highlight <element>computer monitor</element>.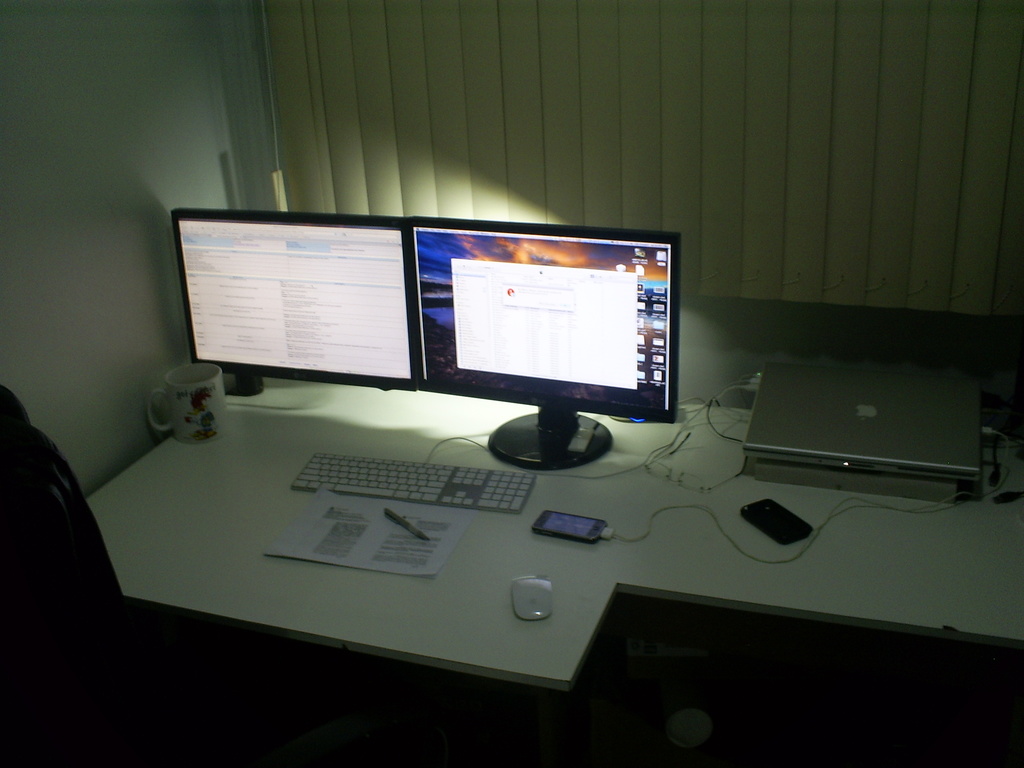
Highlighted region: [left=389, top=231, right=687, bottom=473].
